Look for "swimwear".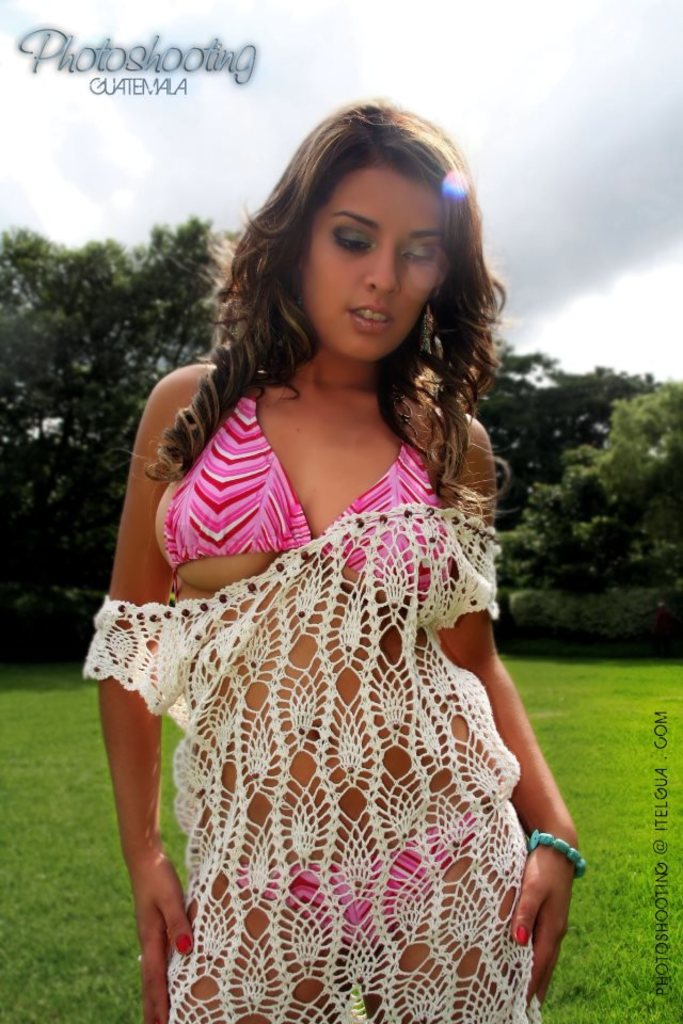
Found: 221,787,504,935.
